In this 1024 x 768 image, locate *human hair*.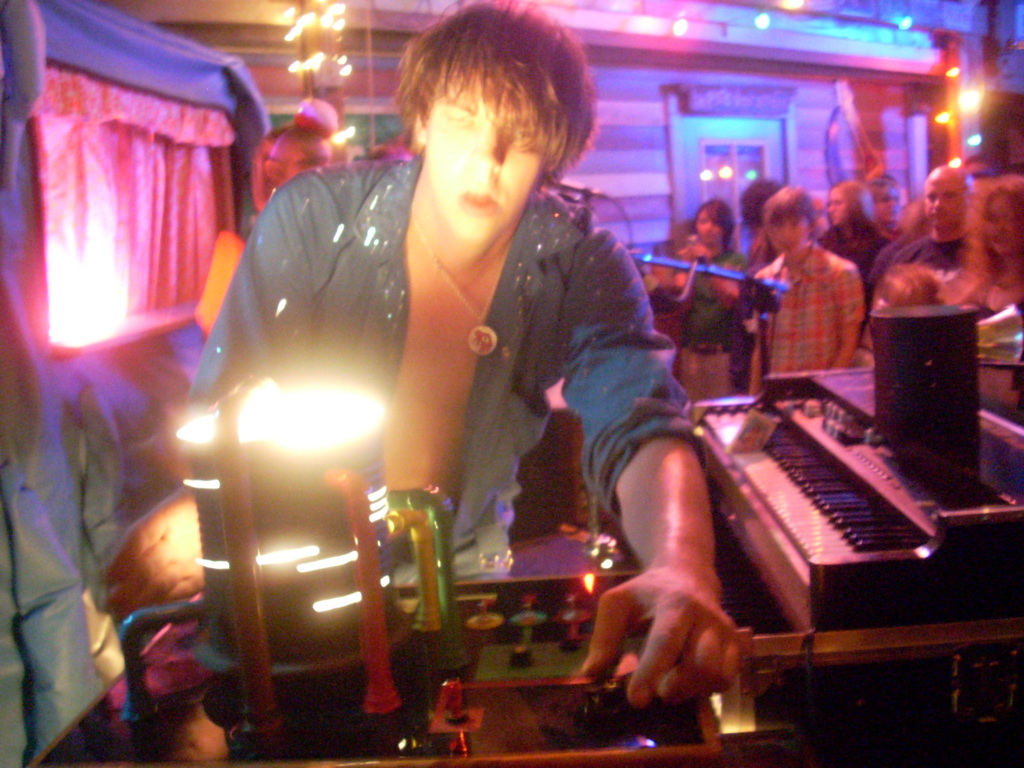
Bounding box: (left=828, top=179, right=892, bottom=243).
